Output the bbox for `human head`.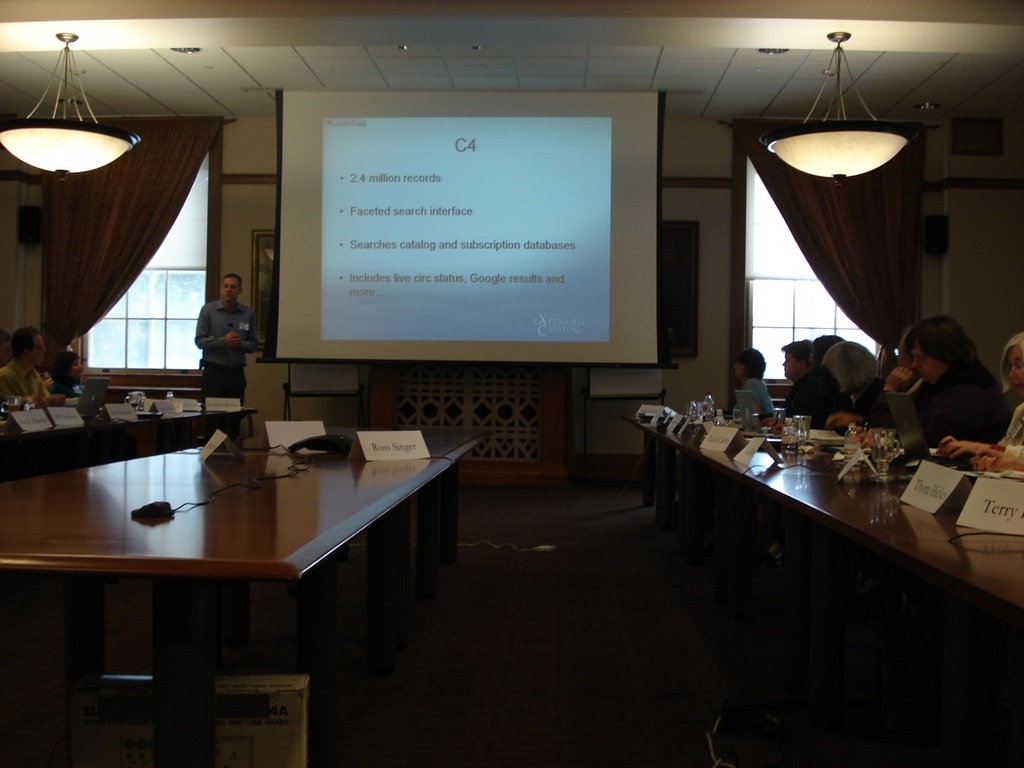
50 354 82 382.
